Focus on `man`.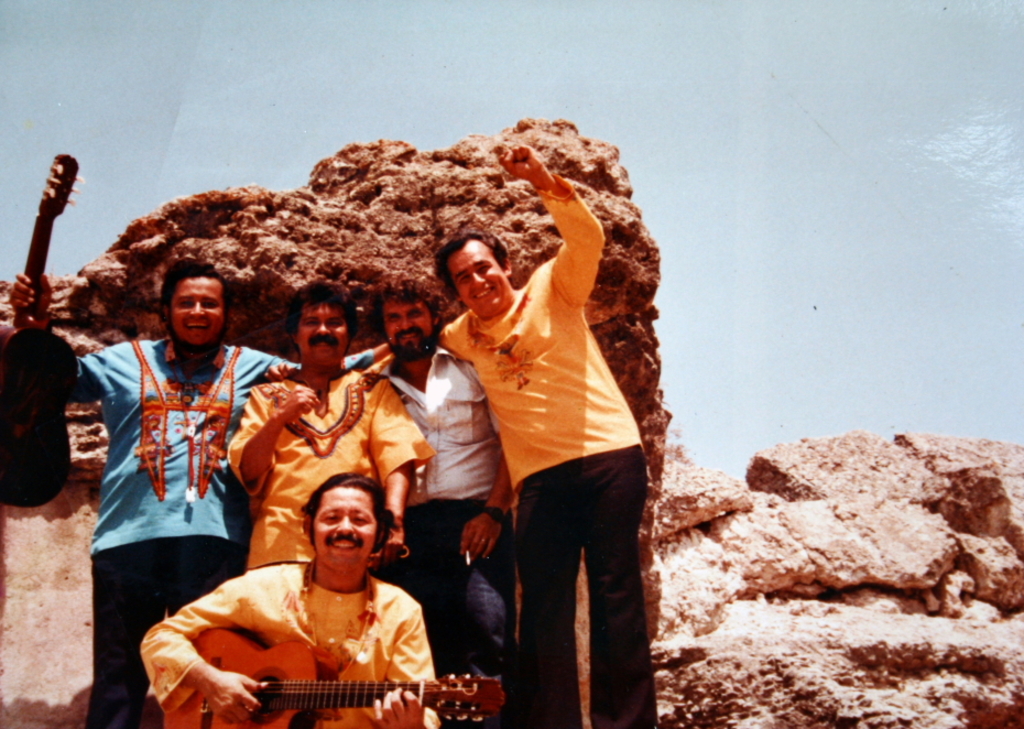
Focused at <box>228,281,433,573</box>.
